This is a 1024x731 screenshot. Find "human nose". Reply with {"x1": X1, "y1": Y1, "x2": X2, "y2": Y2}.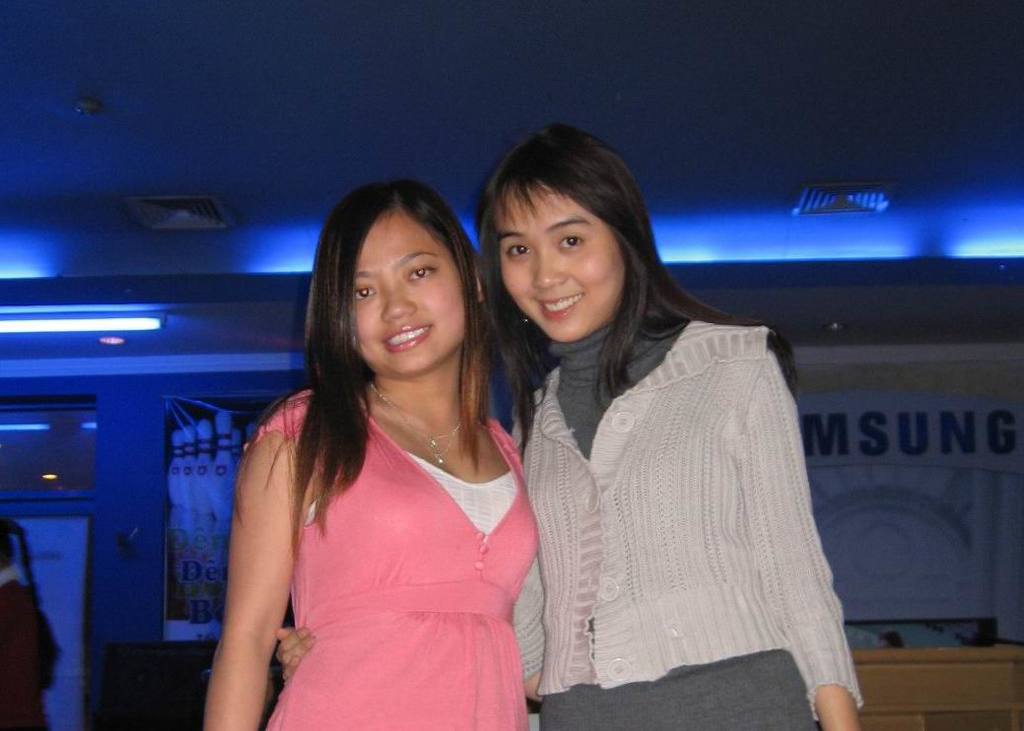
{"x1": 531, "y1": 241, "x2": 563, "y2": 285}.
